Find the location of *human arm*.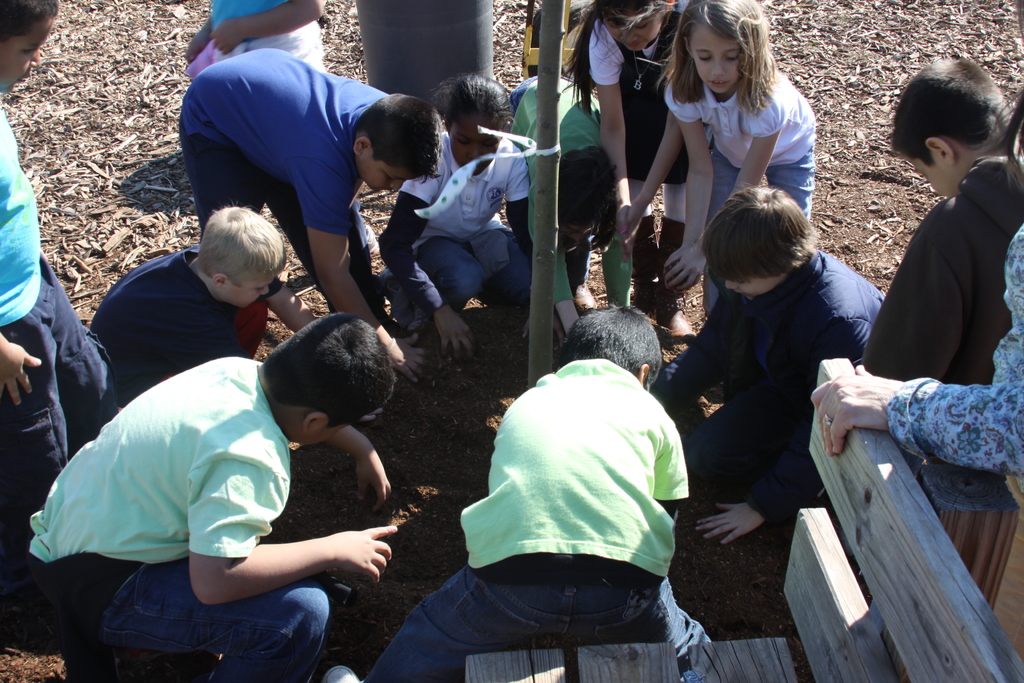
Location: [x1=301, y1=178, x2=420, y2=382].
